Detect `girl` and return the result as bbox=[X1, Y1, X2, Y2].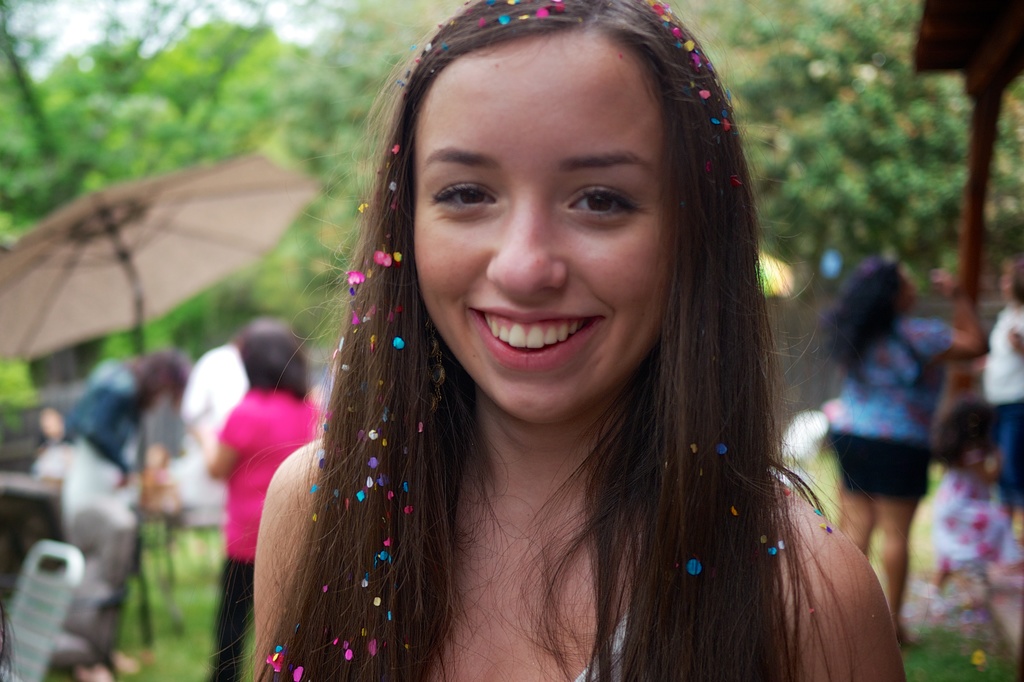
bbox=[910, 405, 1023, 642].
